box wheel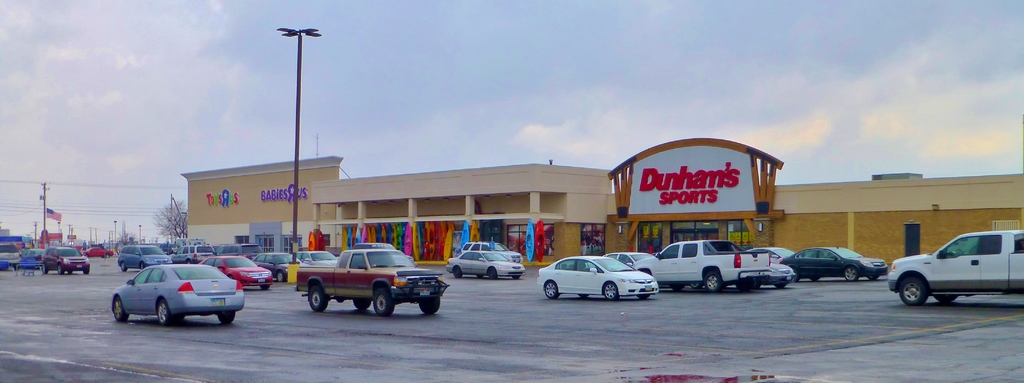
region(603, 283, 623, 302)
